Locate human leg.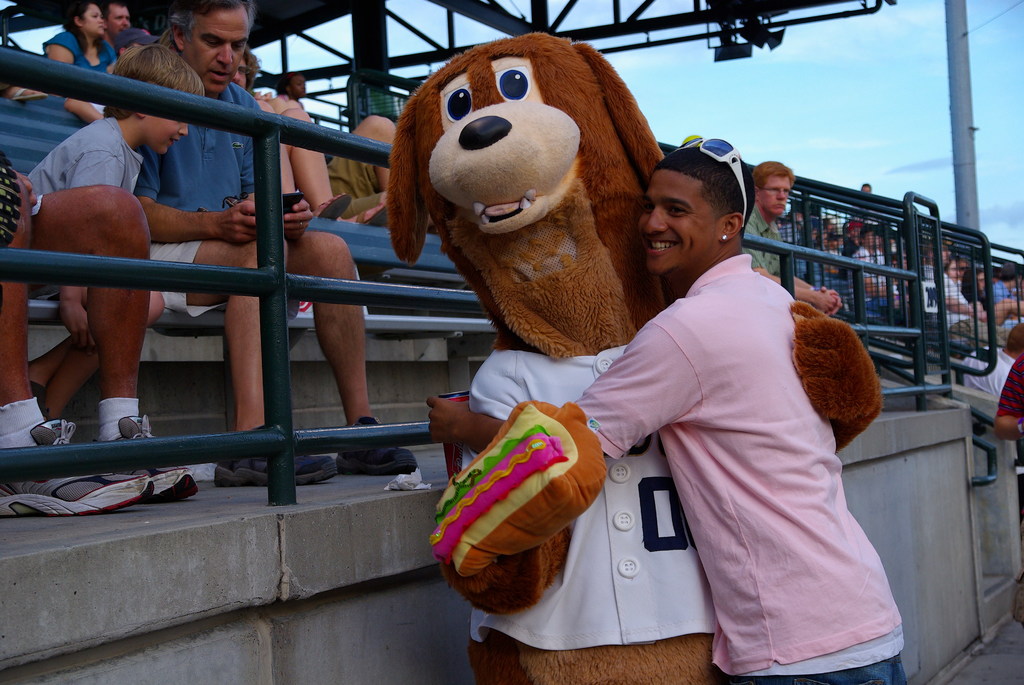
Bounding box: box(278, 107, 342, 221).
